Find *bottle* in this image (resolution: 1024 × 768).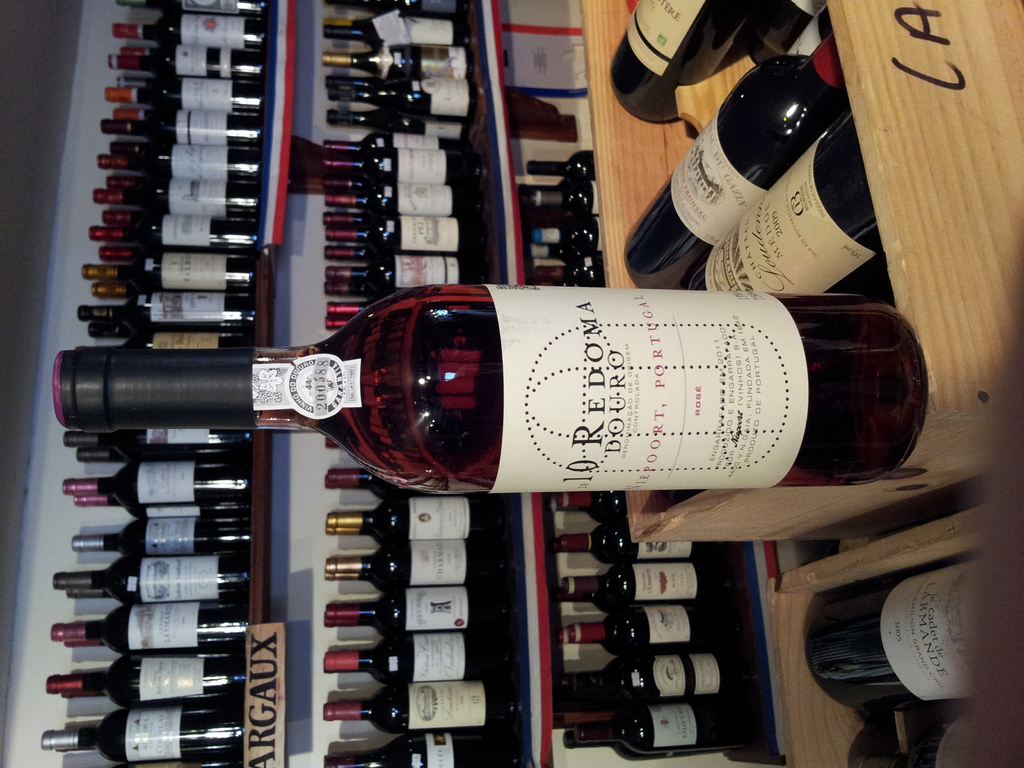
x1=321 y1=255 x2=479 y2=301.
